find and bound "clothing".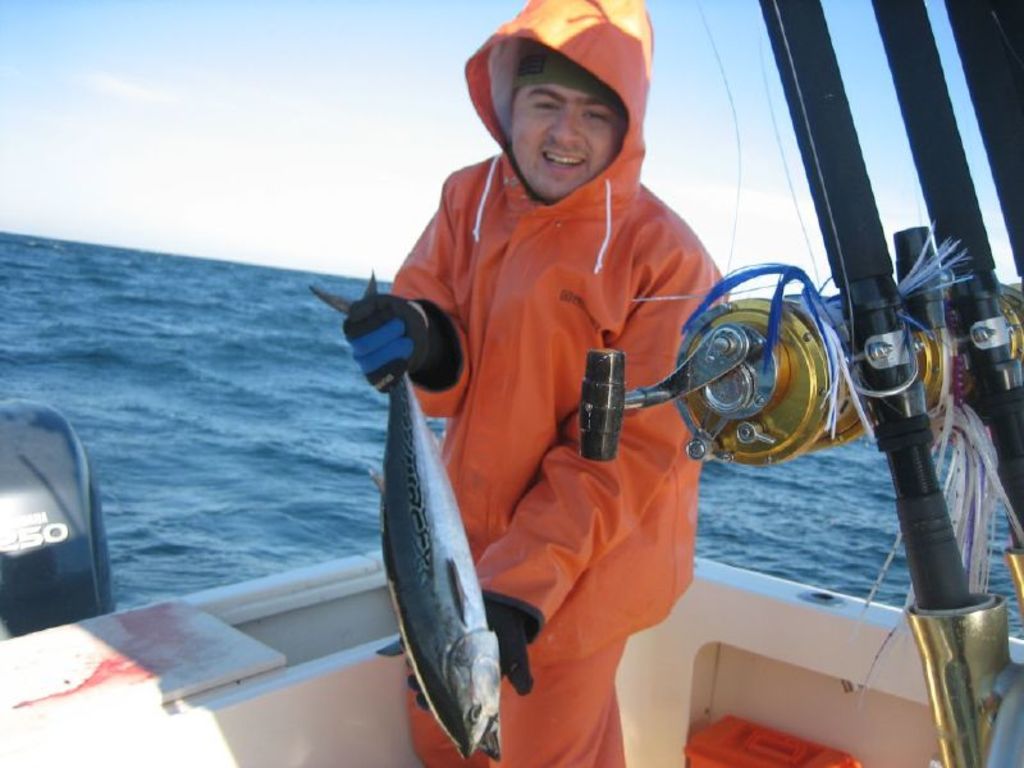
Bound: detection(397, 122, 667, 730).
